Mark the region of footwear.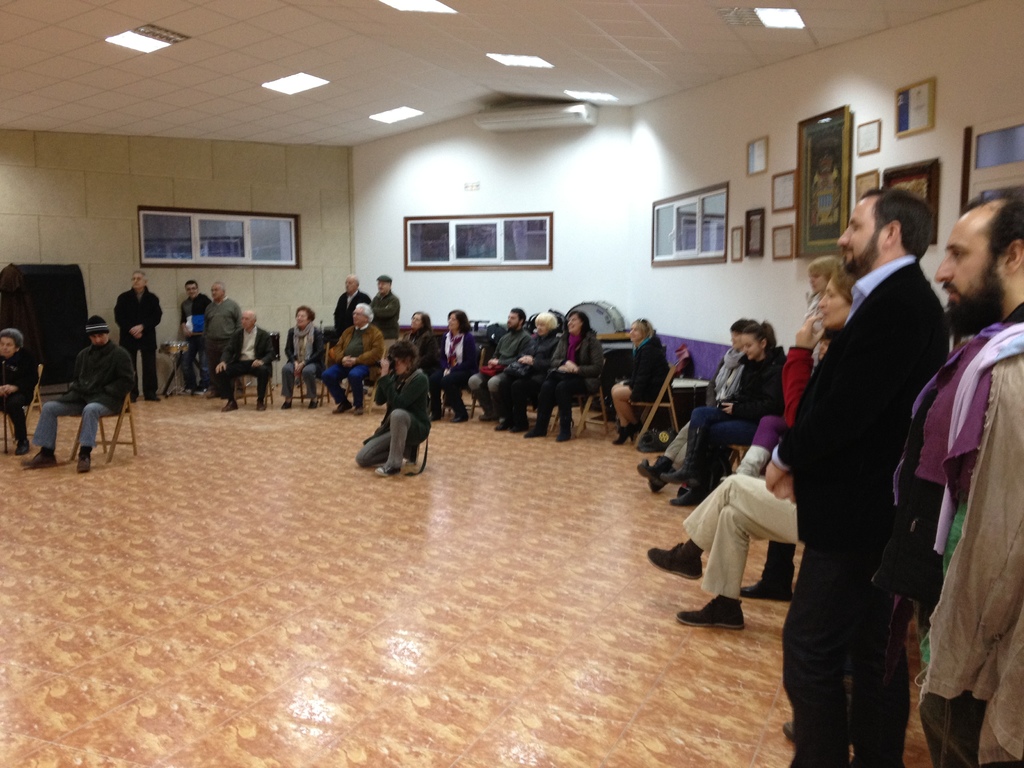
Region: region(669, 487, 705, 507).
